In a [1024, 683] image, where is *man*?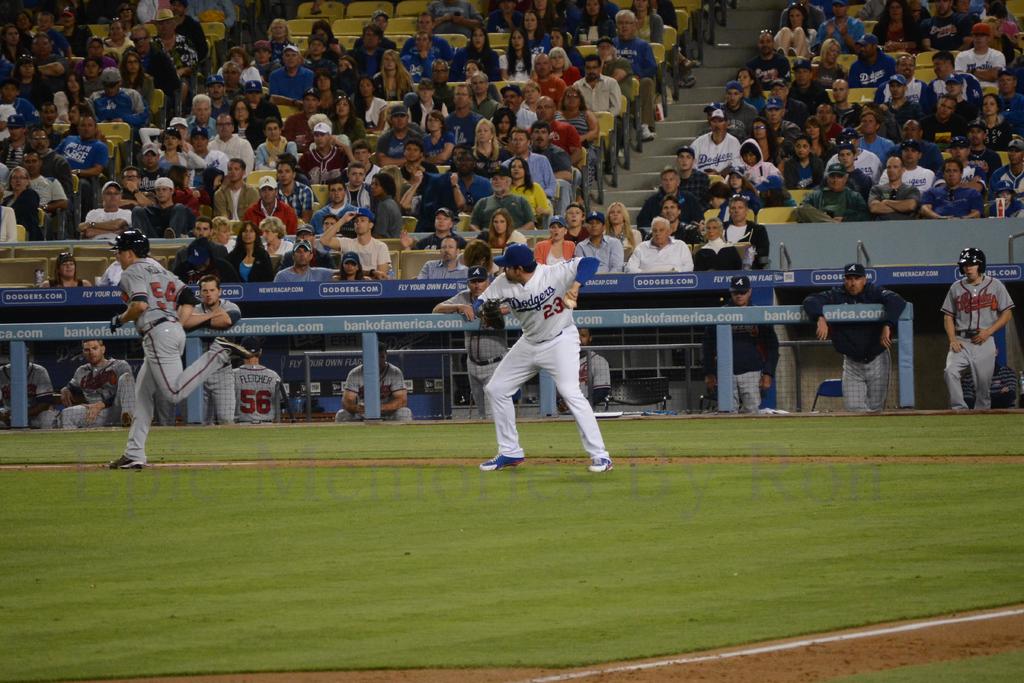
bbox=[878, 75, 932, 120].
